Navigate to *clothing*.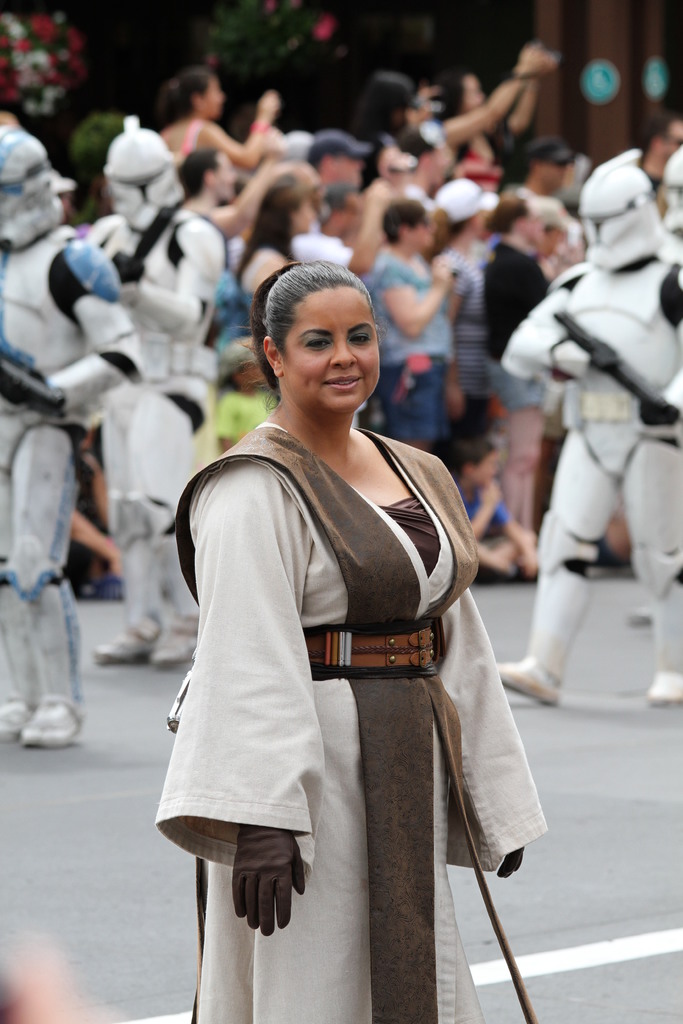
Navigation target: 220 239 295 338.
